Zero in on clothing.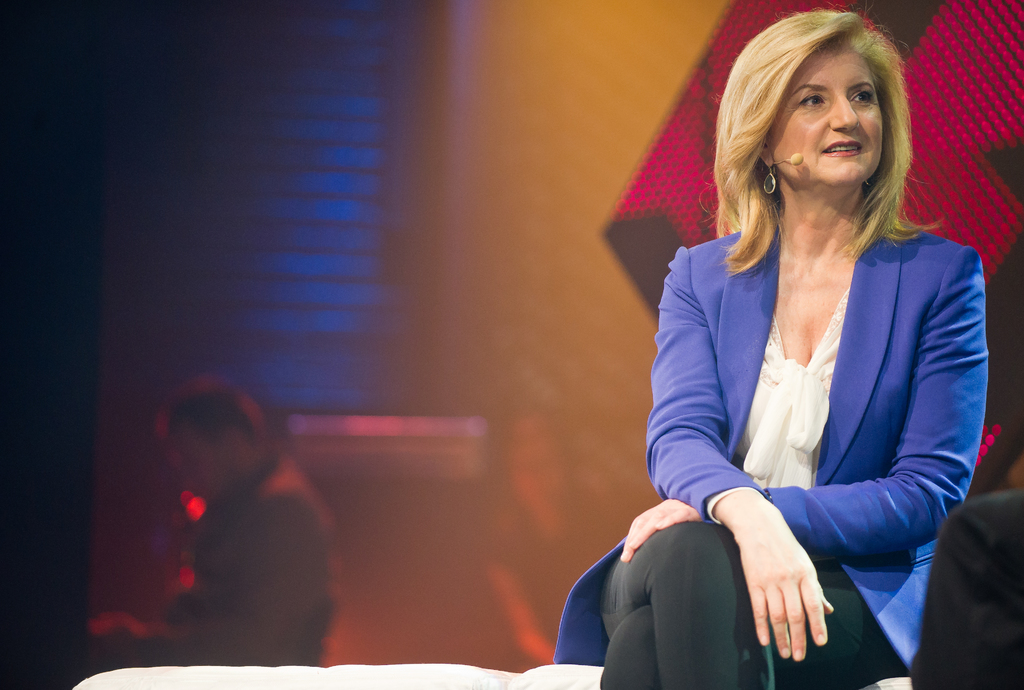
Zeroed in: 555, 231, 992, 689.
